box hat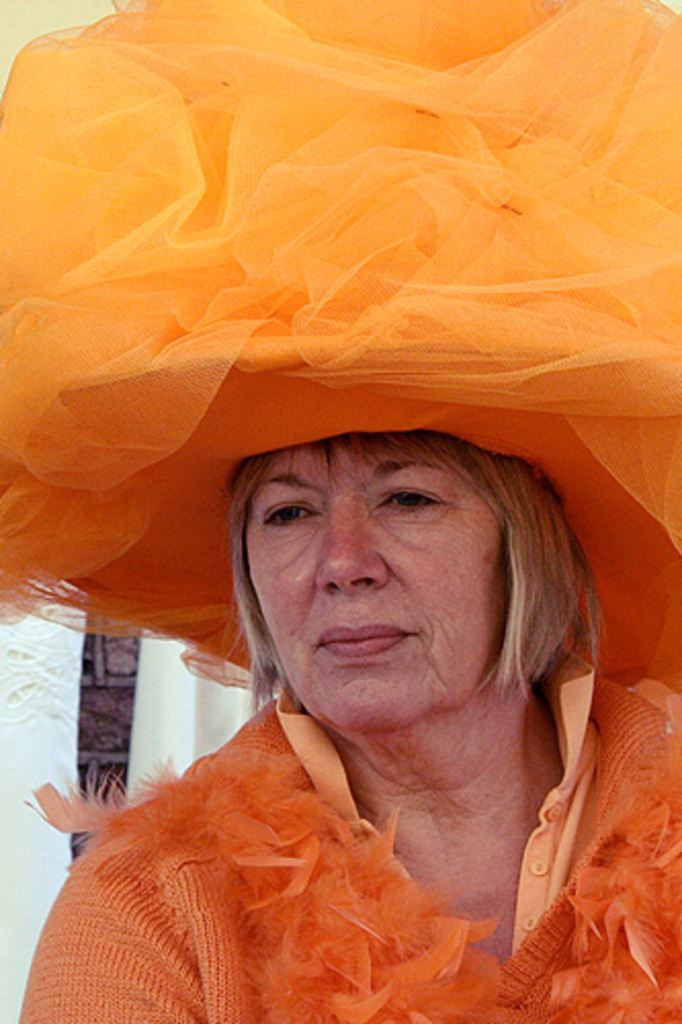
0:0:680:692
